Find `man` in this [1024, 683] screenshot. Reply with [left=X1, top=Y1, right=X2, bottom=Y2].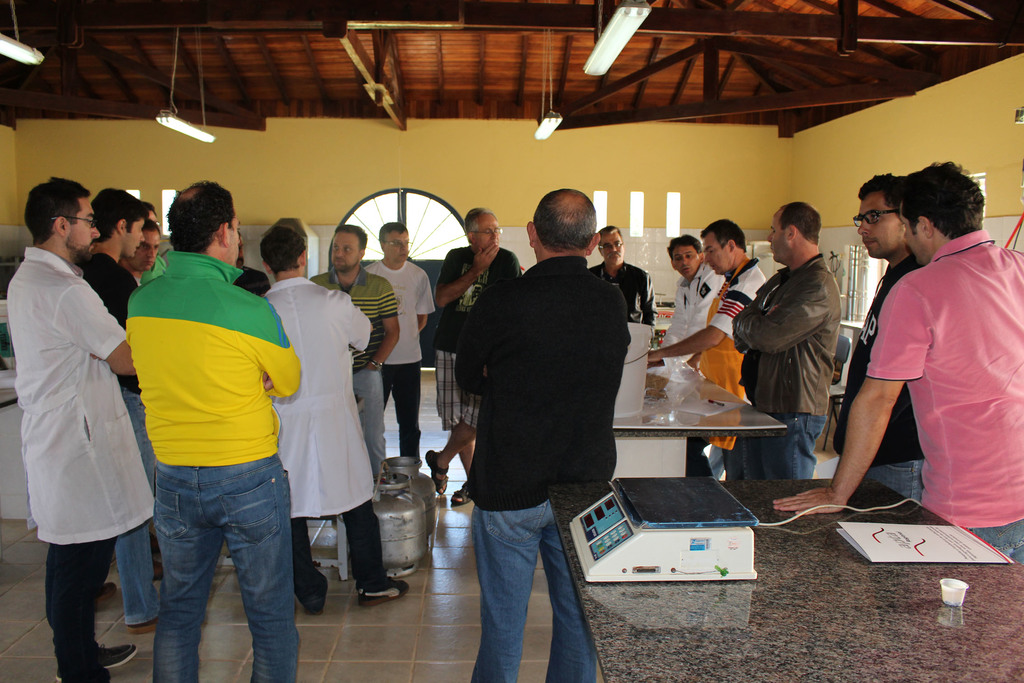
[left=119, top=179, right=298, bottom=682].
